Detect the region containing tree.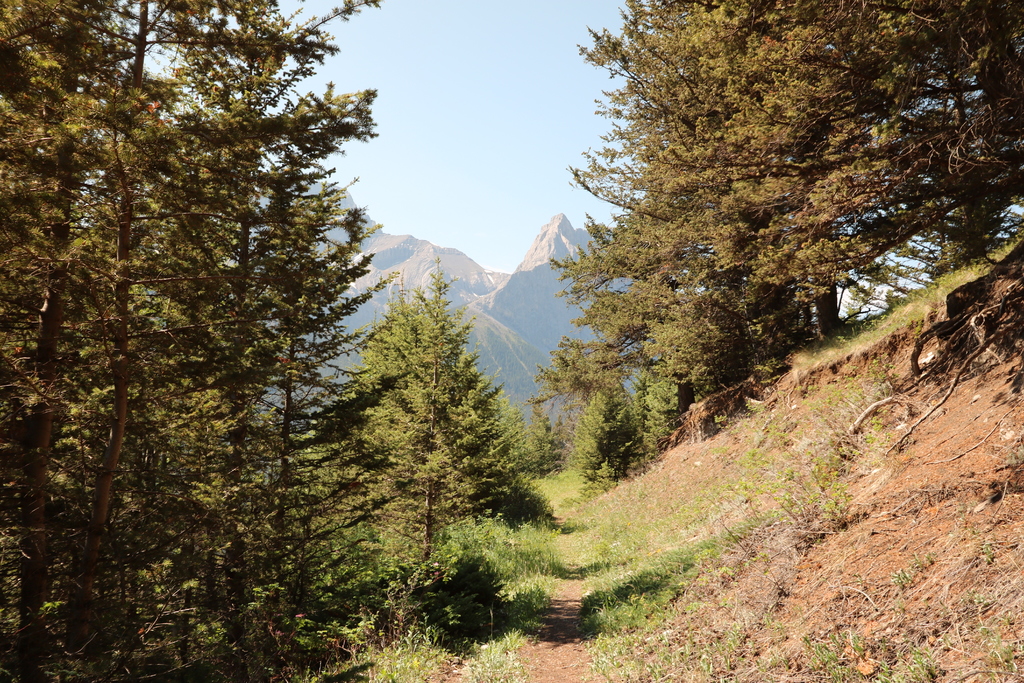
513:397:572:483.
